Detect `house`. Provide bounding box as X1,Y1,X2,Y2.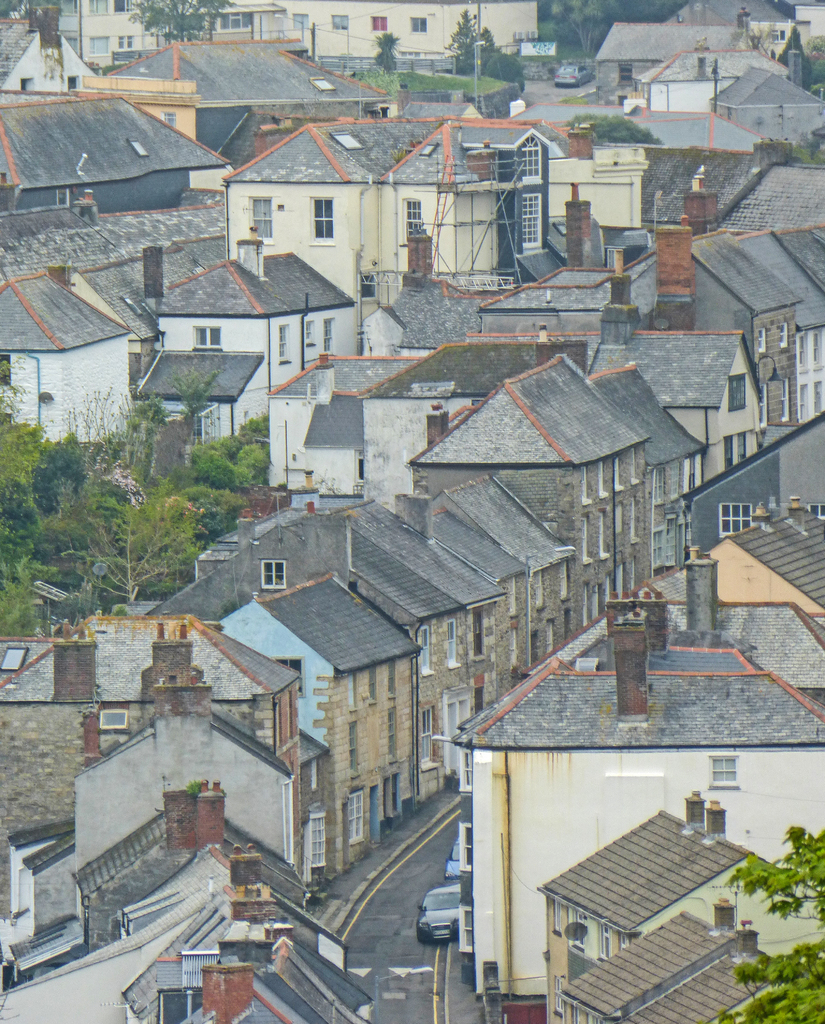
716,57,821,168.
